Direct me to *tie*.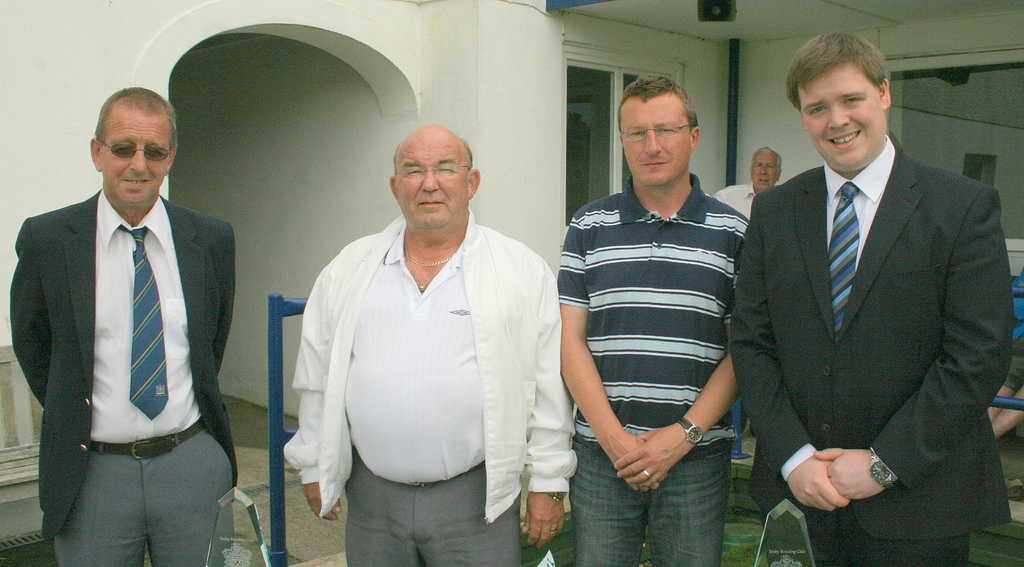
Direction: Rect(828, 186, 863, 341).
